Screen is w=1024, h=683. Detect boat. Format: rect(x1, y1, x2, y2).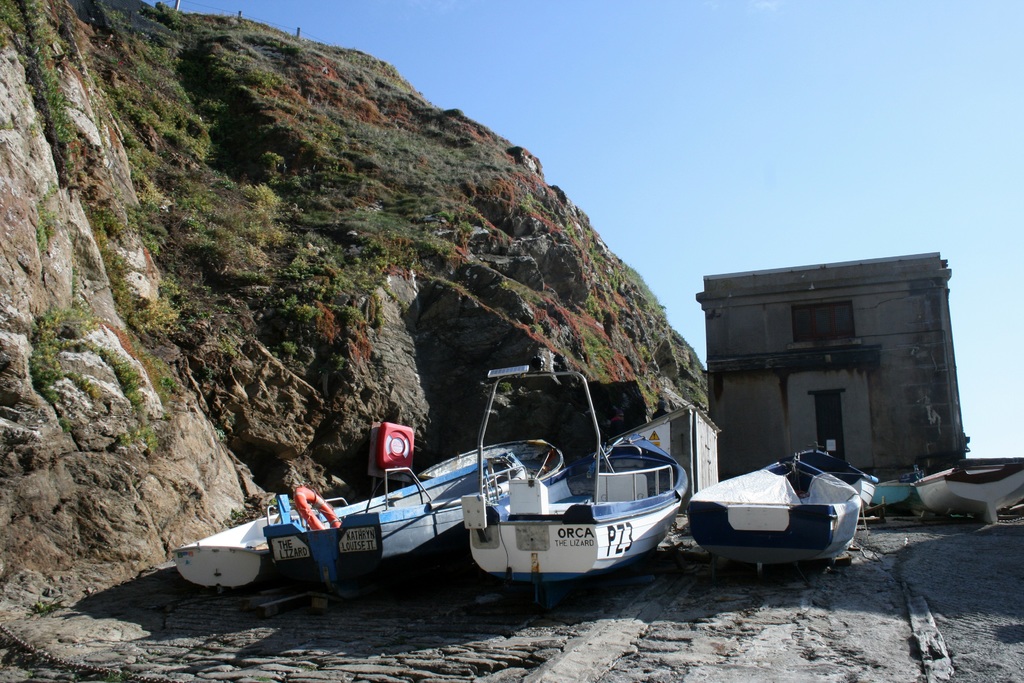
rect(436, 366, 707, 604).
